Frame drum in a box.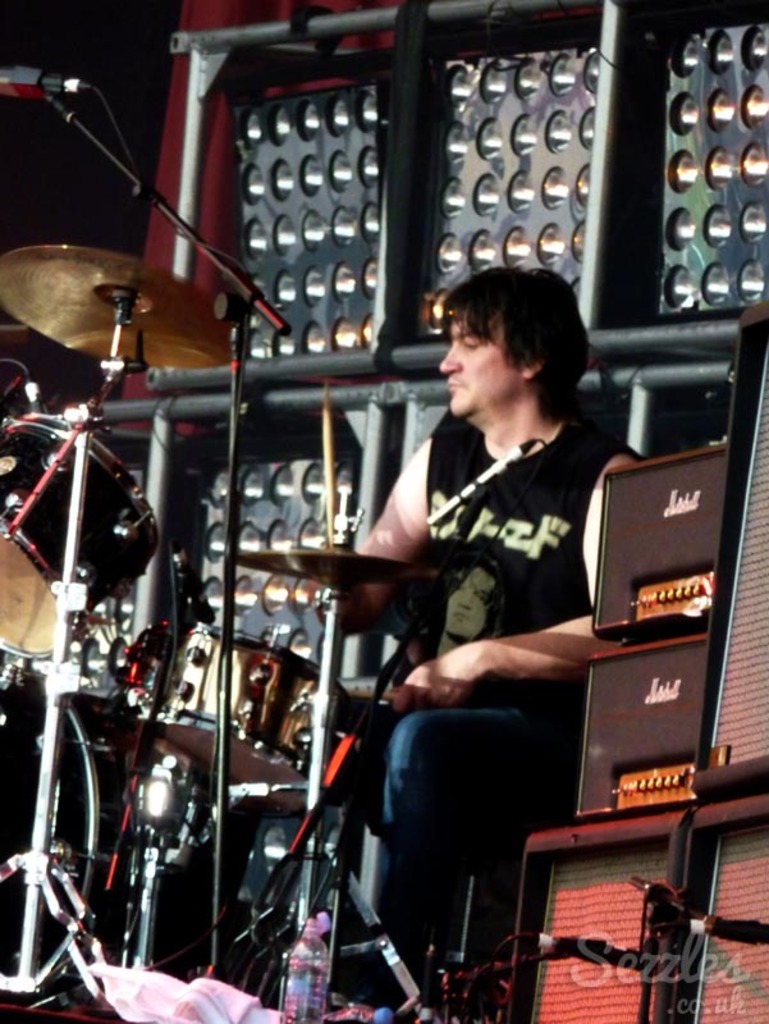
{"x1": 0, "y1": 657, "x2": 241, "y2": 993}.
